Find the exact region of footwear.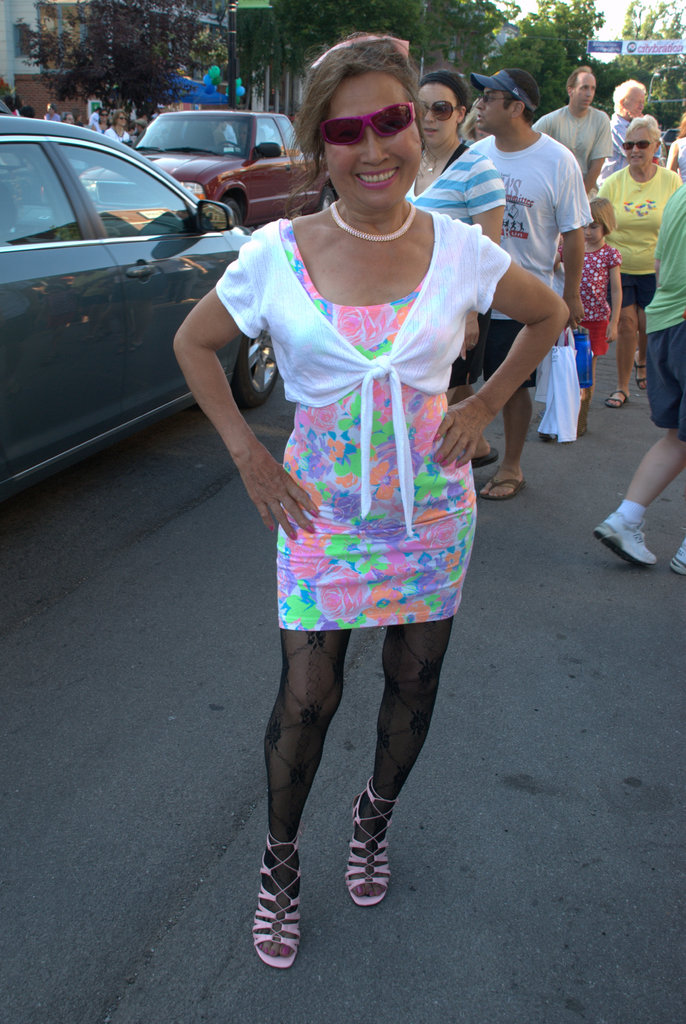
Exact region: bbox(478, 470, 523, 502).
